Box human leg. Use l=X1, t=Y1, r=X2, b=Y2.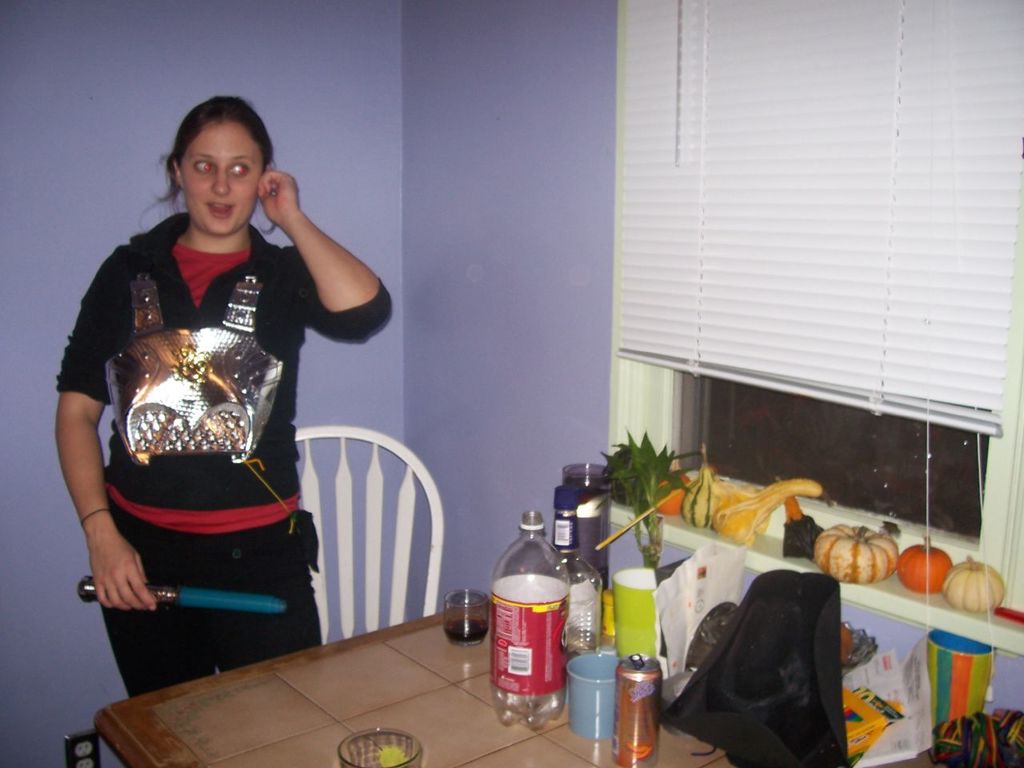
l=198, t=518, r=324, b=664.
